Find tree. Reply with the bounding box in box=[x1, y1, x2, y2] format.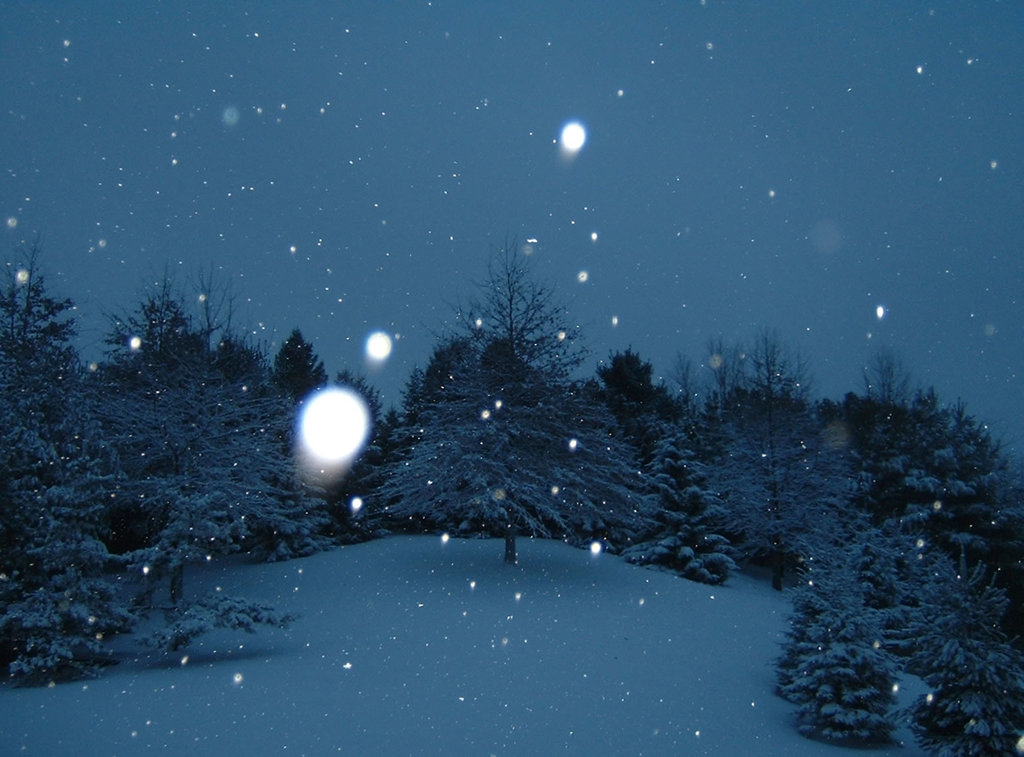
box=[864, 352, 1021, 599].
